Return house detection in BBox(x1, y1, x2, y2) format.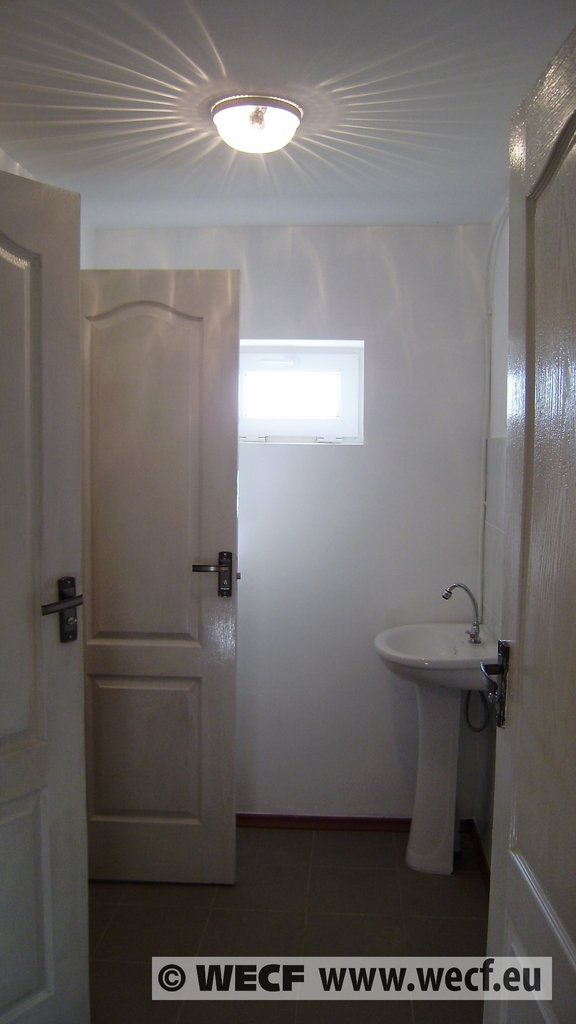
BBox(4, 0, 575, 1021).
